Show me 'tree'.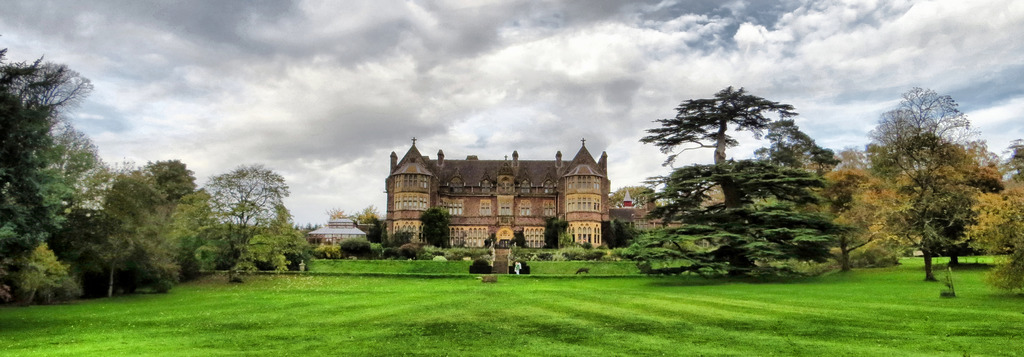
'tree' is here: detection(0, 159, 73, 259).
